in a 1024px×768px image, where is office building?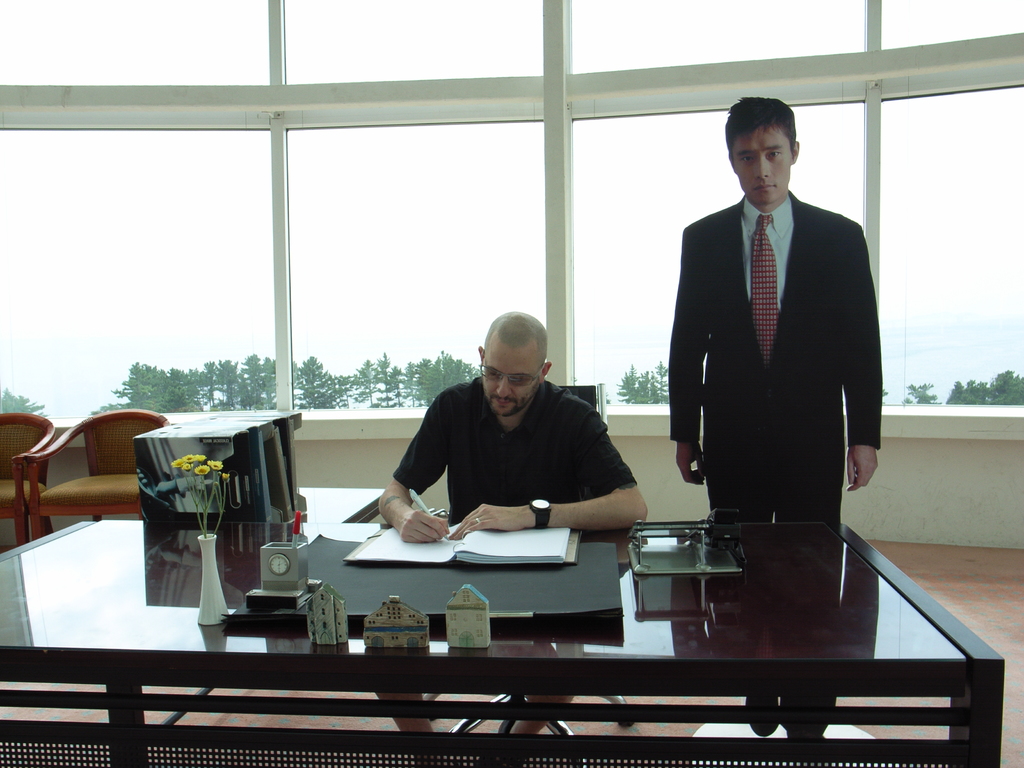
(left=0, top=56, right=1023, bottom=767).
